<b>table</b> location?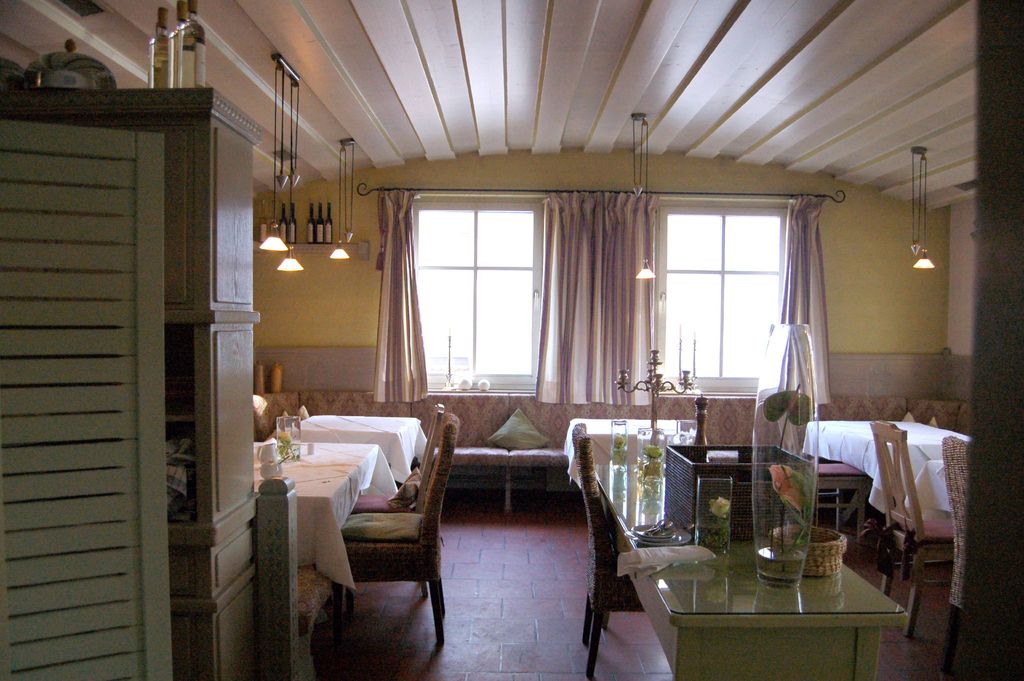
x1=565 y1=418 x2=699 y2=491
